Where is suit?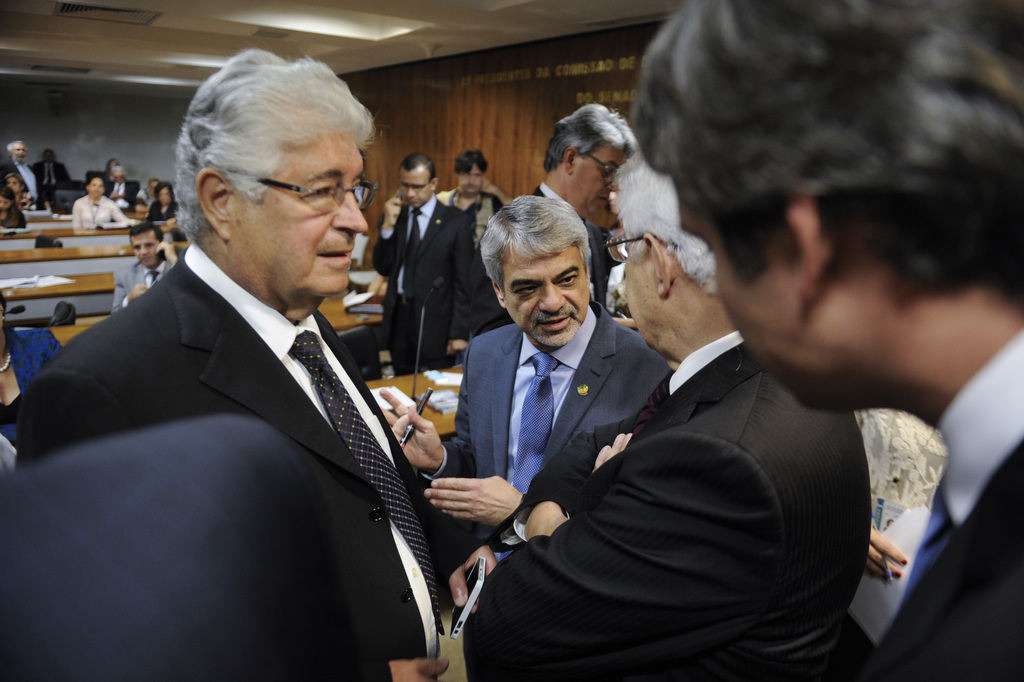
region(33, 161, 74, 204).
